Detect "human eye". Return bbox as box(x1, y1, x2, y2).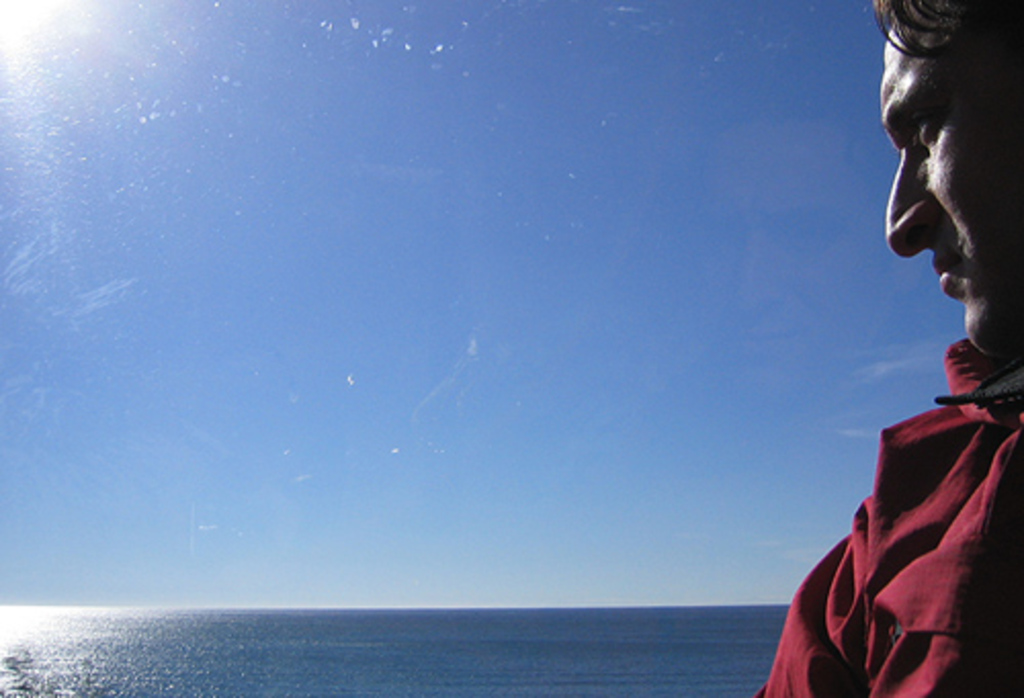
box(911, 104, 944, 151).
